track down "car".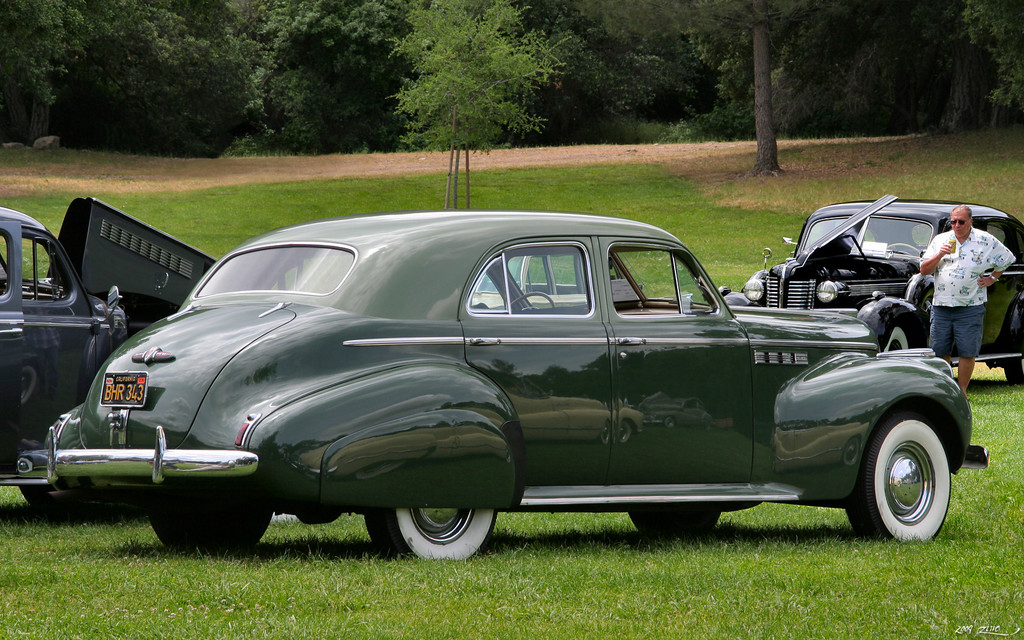
Tracked to 724:196:1023:399.
